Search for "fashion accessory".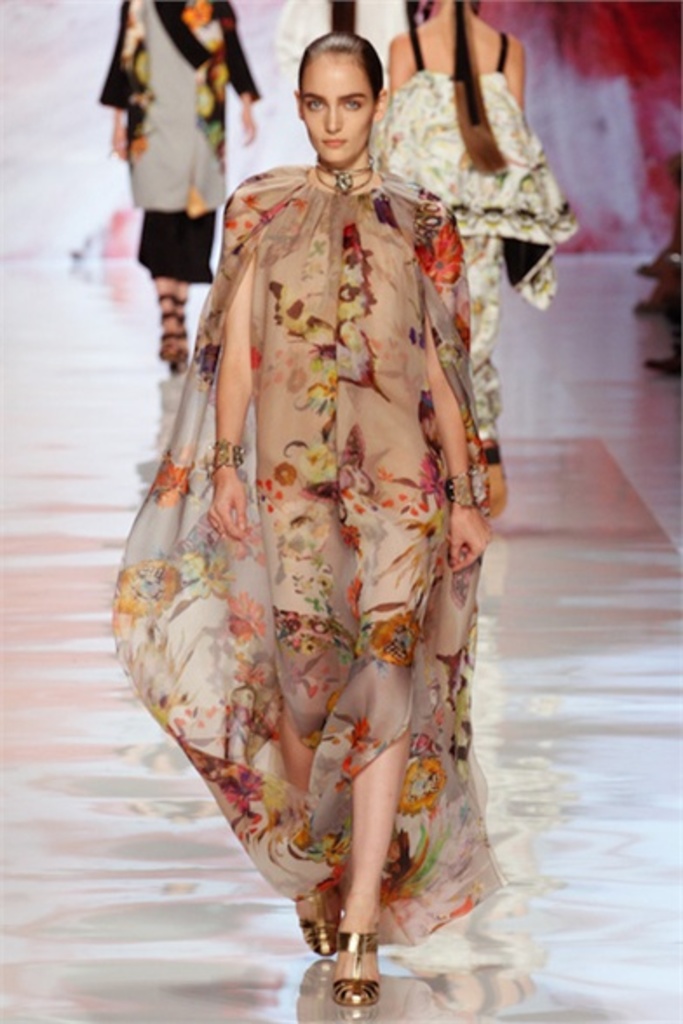
Found at [169,294,197,371].
